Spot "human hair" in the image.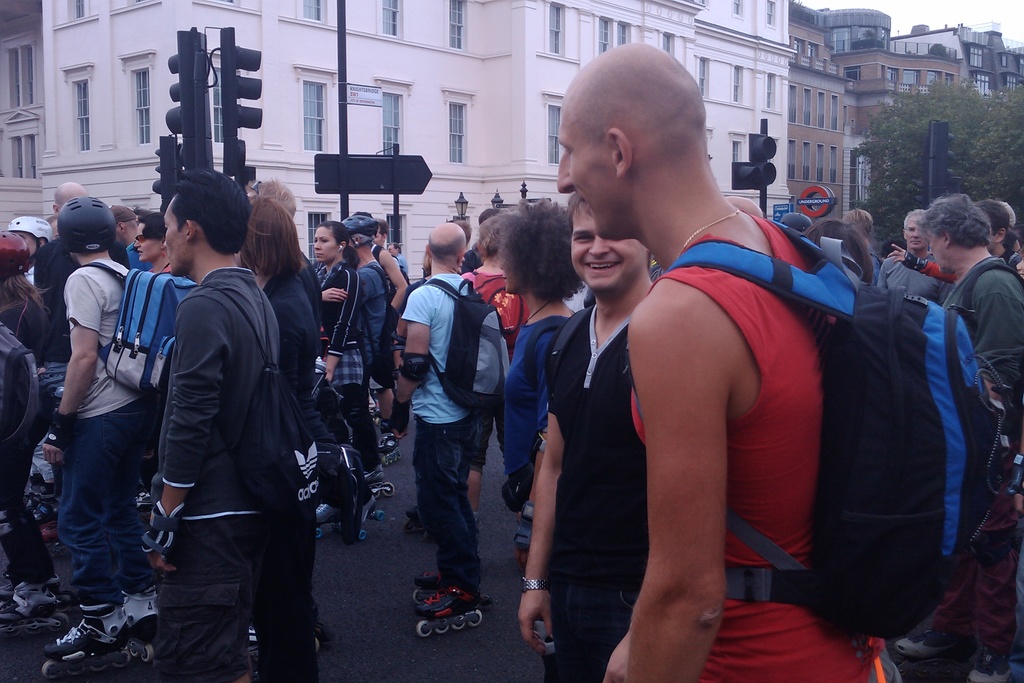
"human hair" found at l=472, t=211, r=519, b=270.
